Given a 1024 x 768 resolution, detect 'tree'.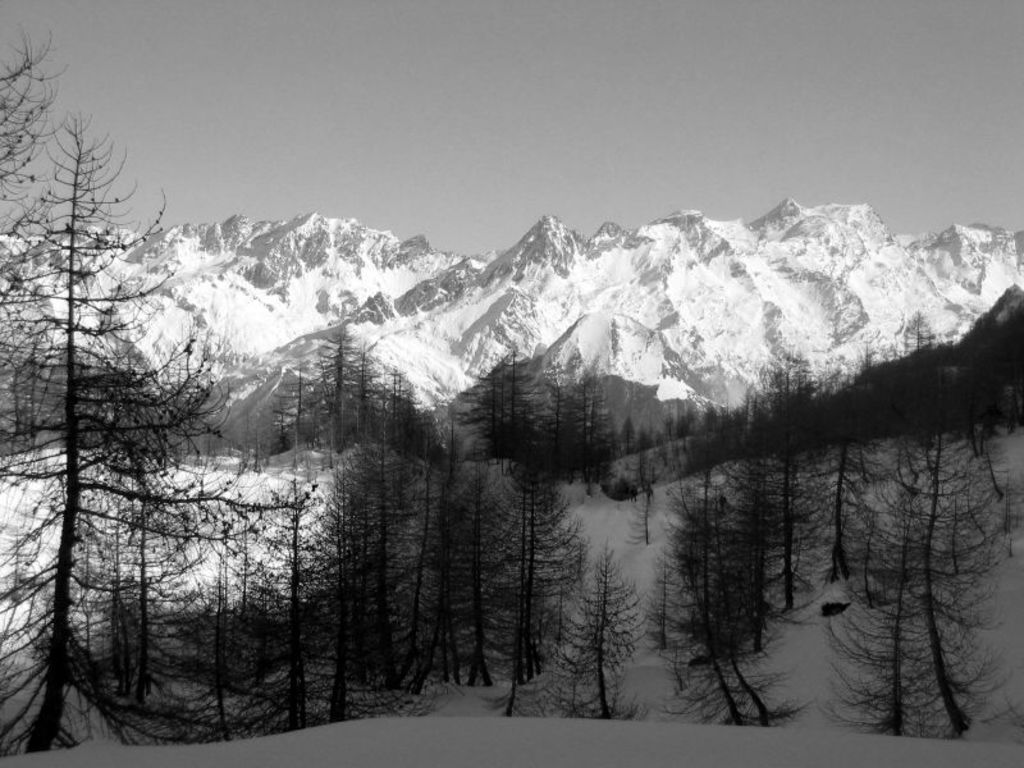
BBox(664, 426, 799, 724).
